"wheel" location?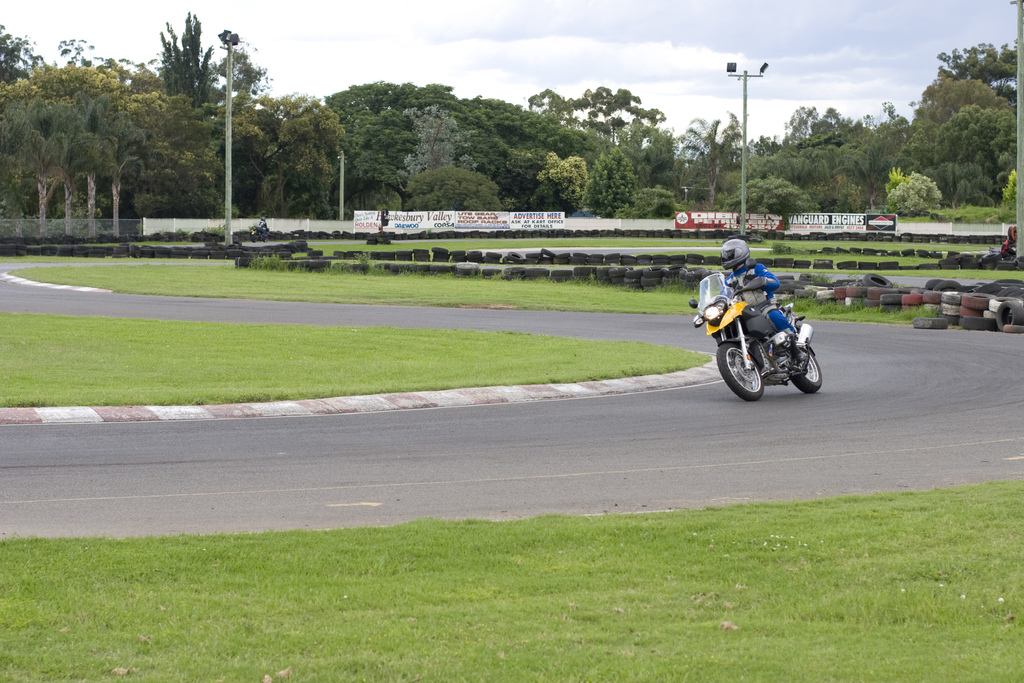
box=[235, 258, 255, 265]
